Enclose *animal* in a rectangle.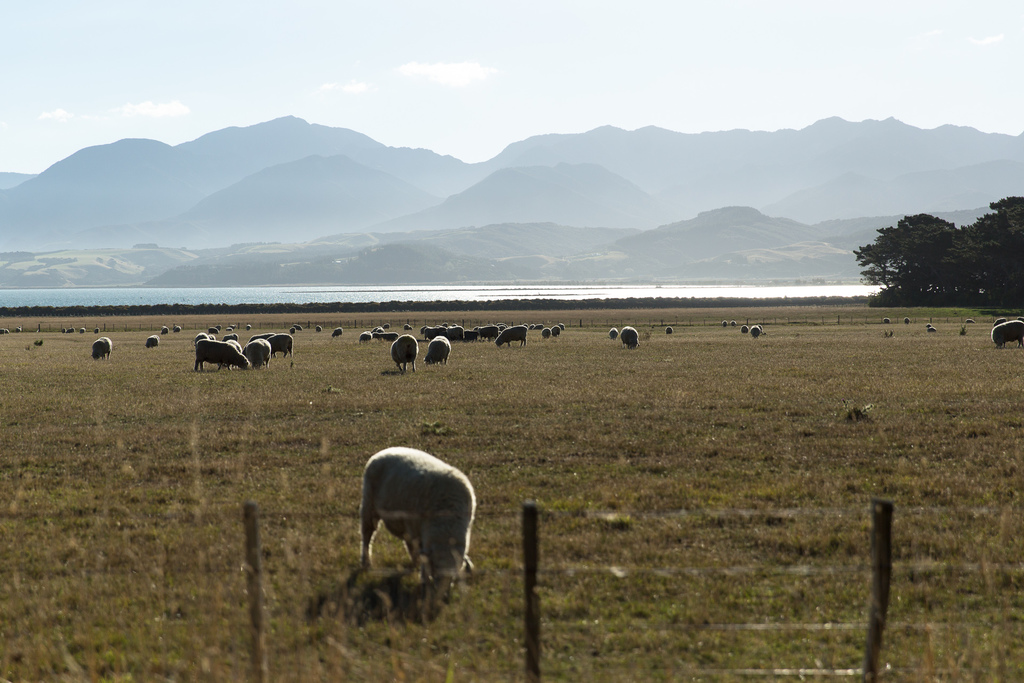
pyautogui.locateOnScreen(619, 325, 641, 350).
